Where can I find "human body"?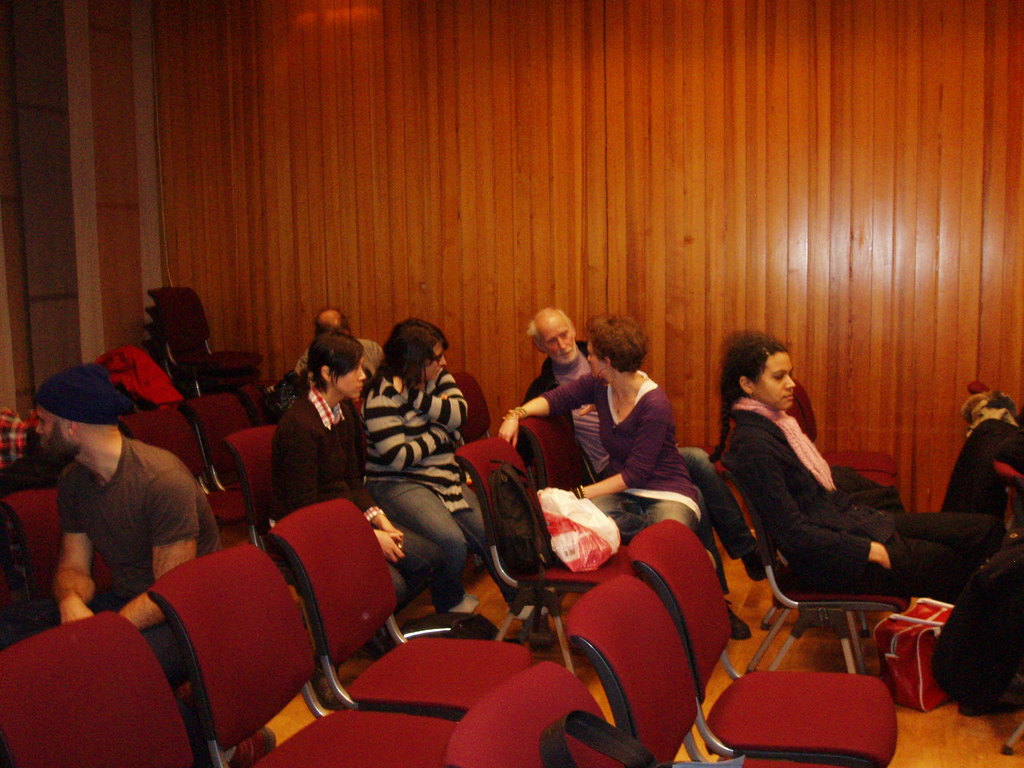
You can find it at (33, 373, 225, 649).
